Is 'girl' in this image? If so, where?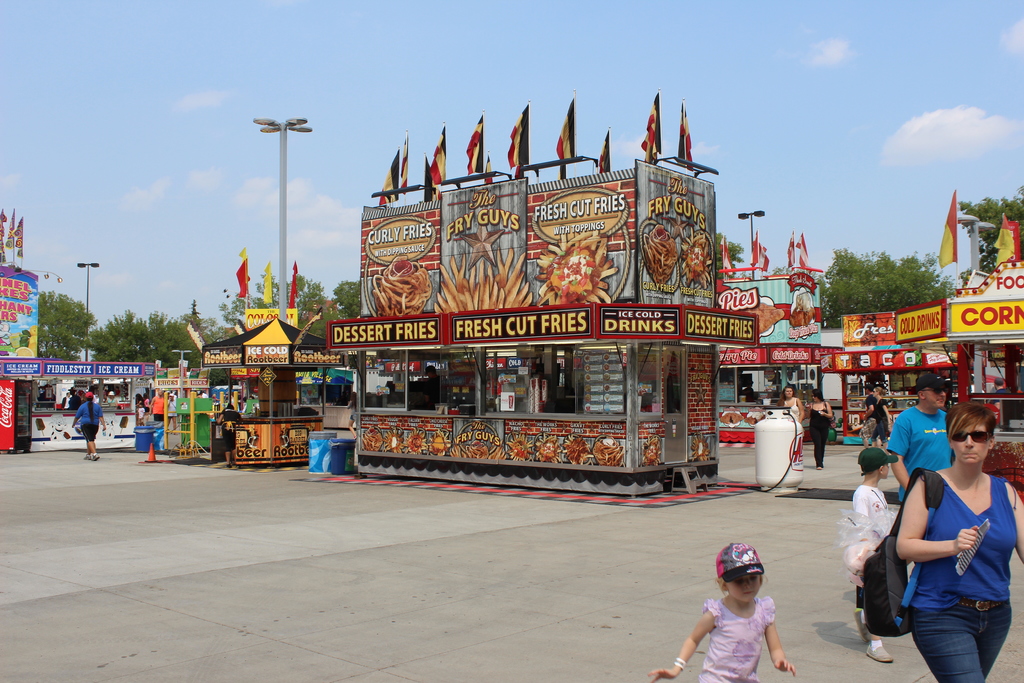
Yes, at pyautogui.locateOnScreen(647, 539, 792, 682).
